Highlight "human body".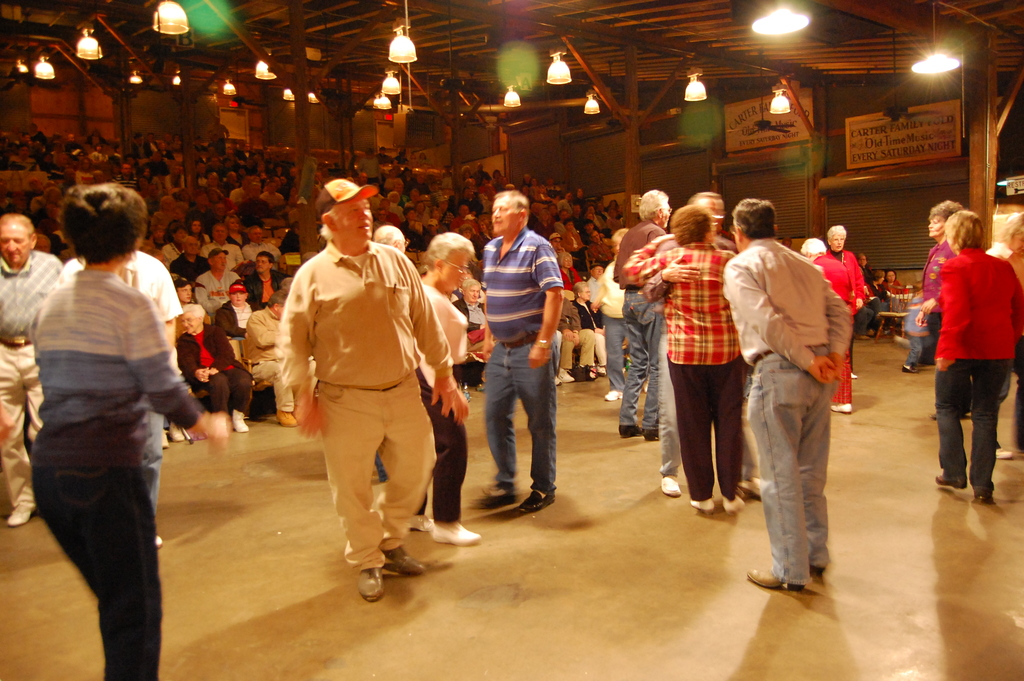
Highlighted region: (856, 252, 871, 334).
